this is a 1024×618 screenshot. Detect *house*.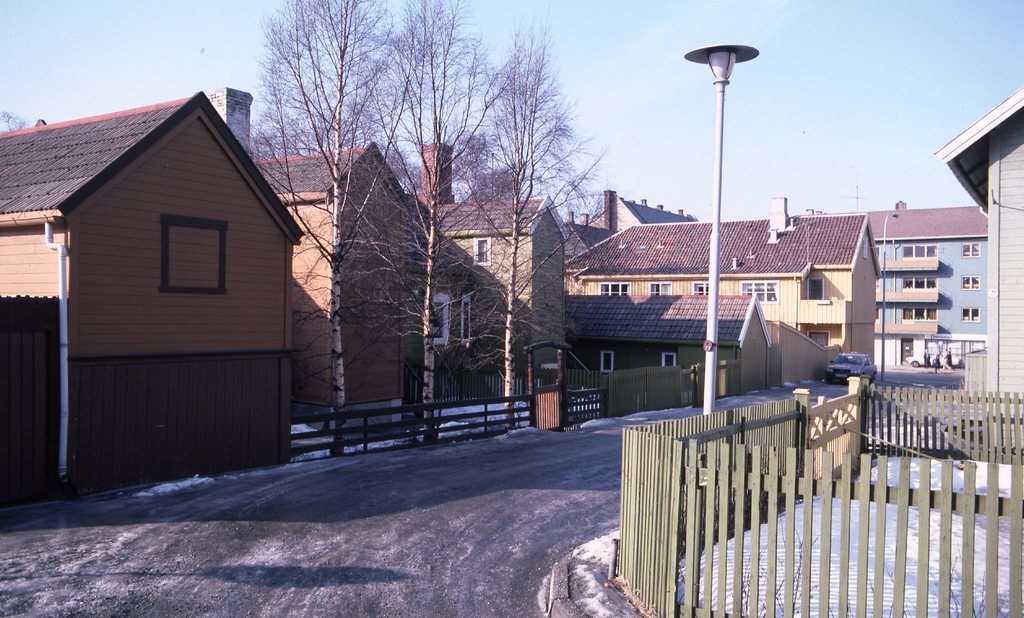
BBox(408, 136, 569, 405).
